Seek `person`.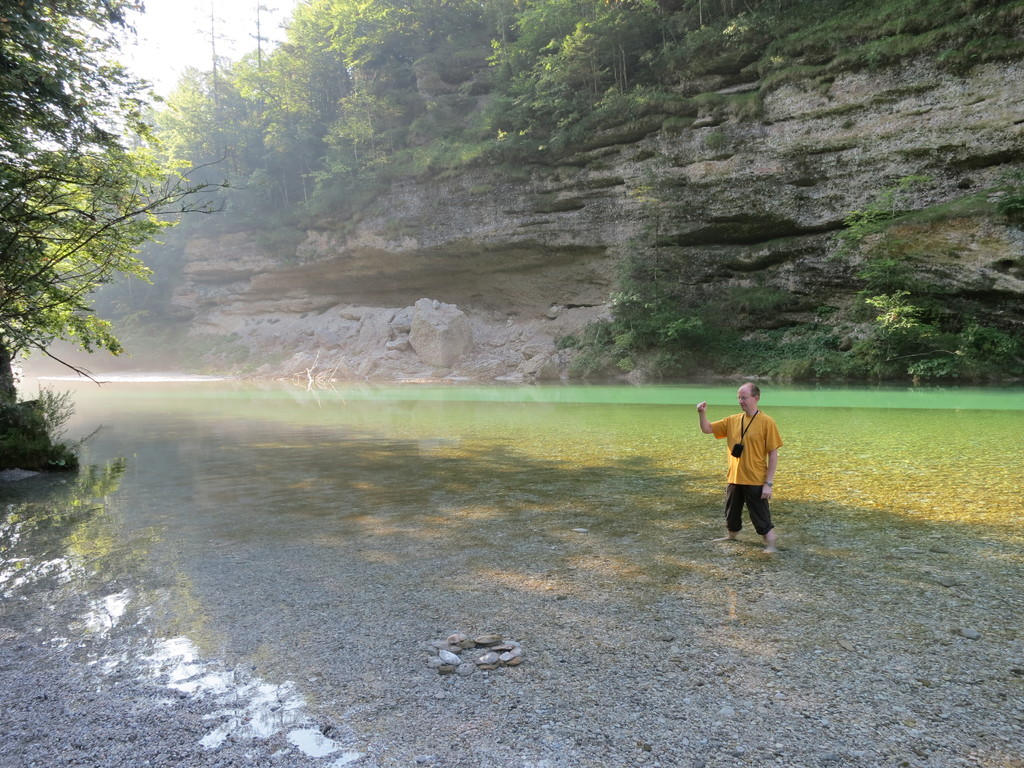
696, 392, 789, 540.
